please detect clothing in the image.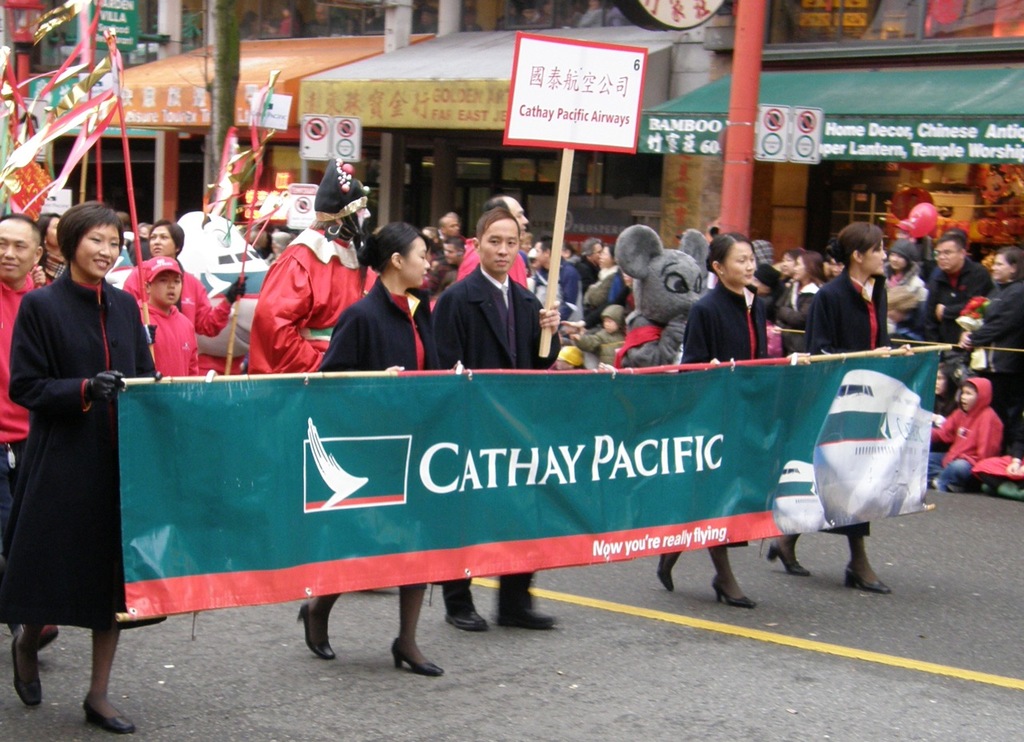
rect(121, 256, 232, 335).
